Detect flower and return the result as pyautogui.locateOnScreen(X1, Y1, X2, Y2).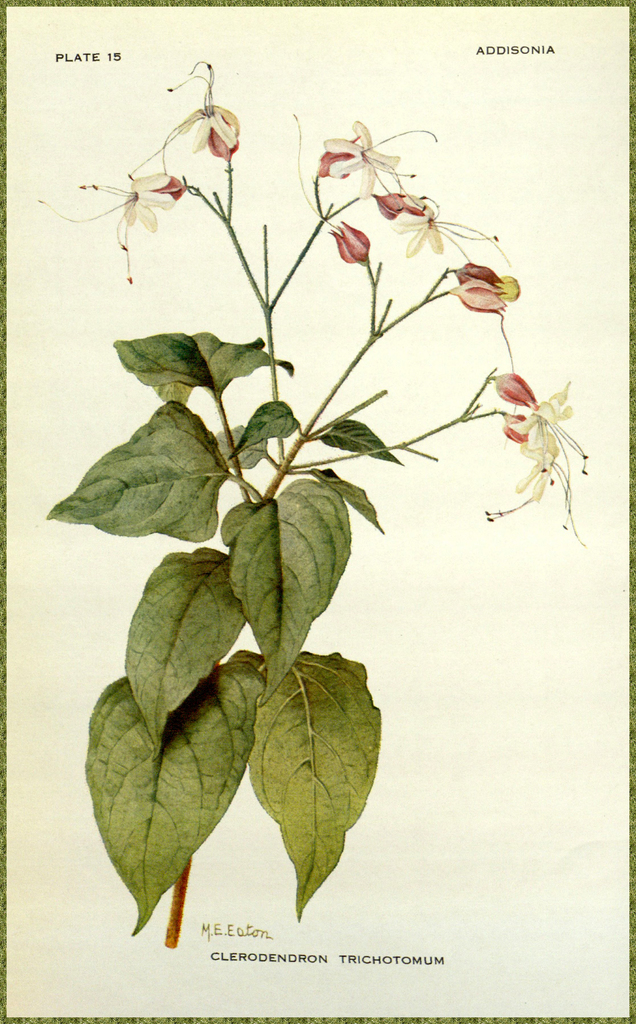
pyautogui.locateOnScreen(446, 259, 512, 317).
